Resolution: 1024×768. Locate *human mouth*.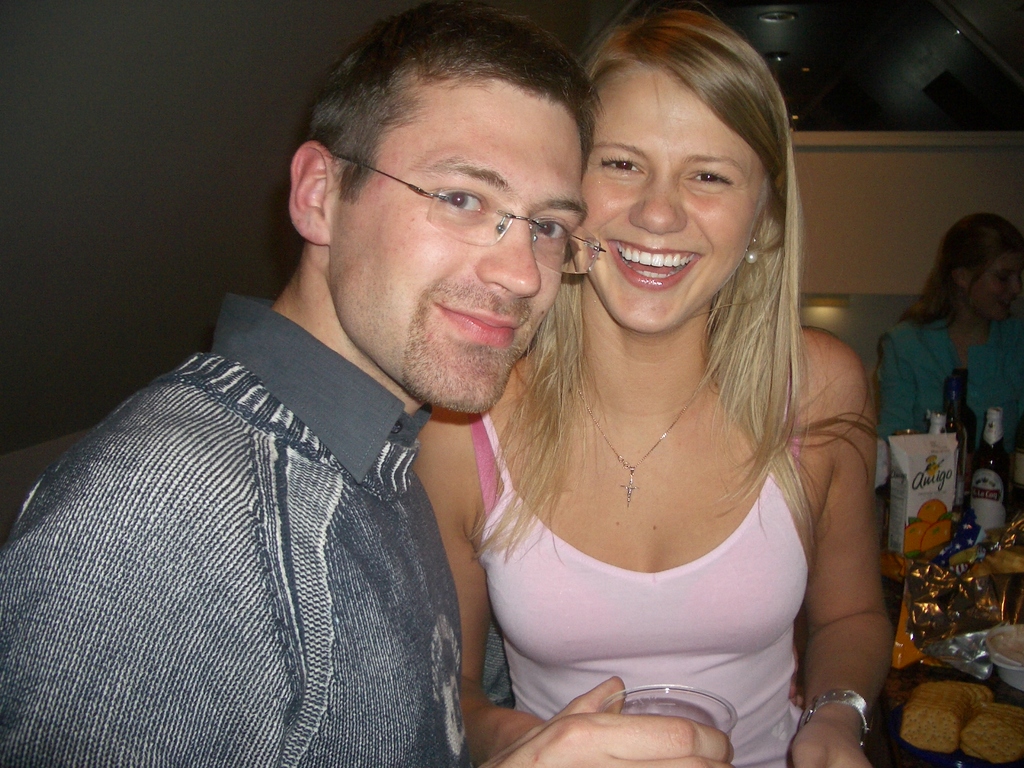
[431, 296, 525, 340].
